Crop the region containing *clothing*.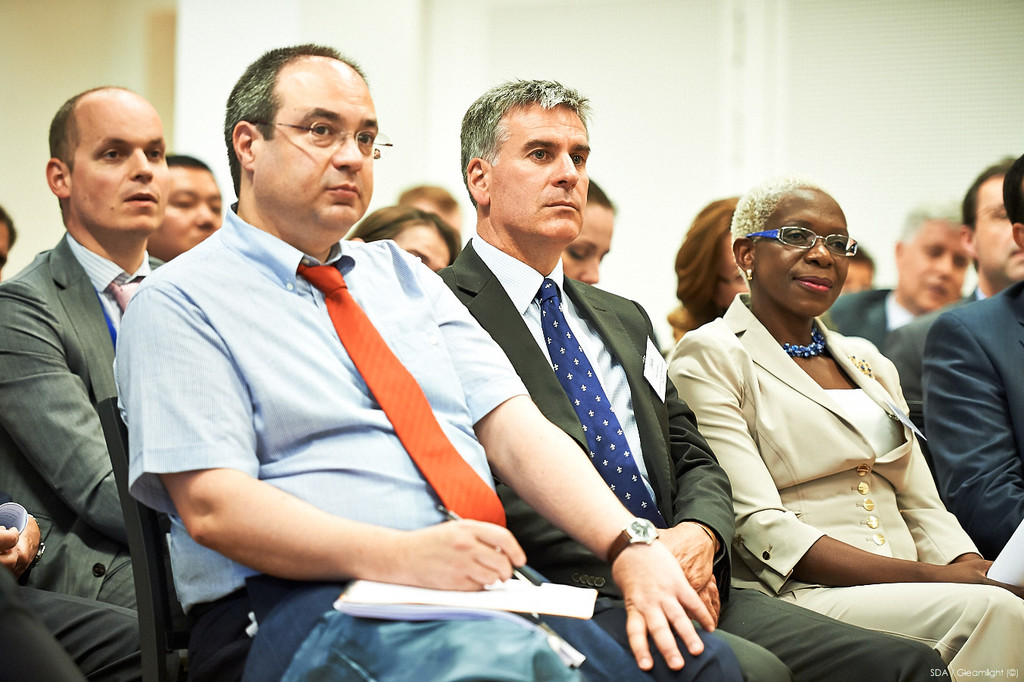
Crop region: BBox(821, 284, 930, 349).
